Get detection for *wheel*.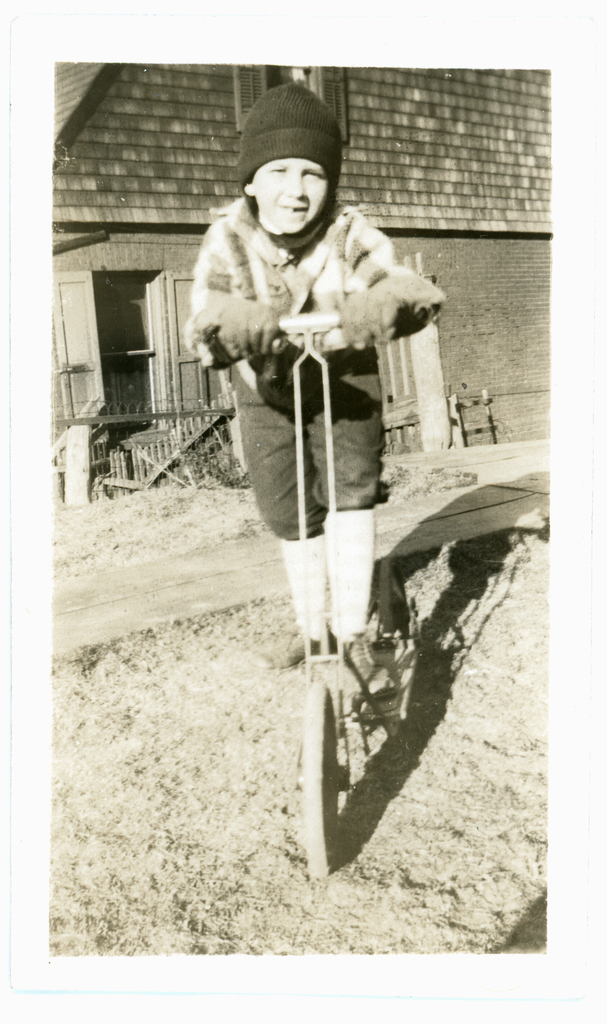
Detection: BBox(303, 676, 360, 897).
